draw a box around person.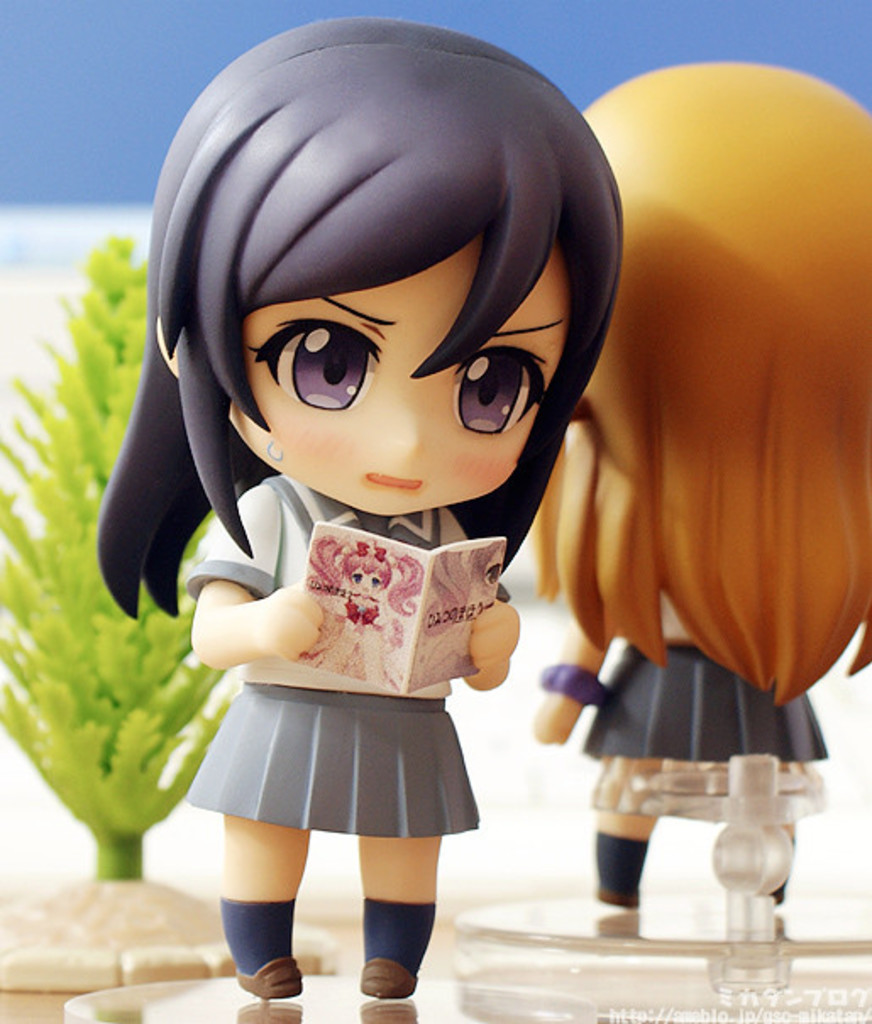
(x1=530, y1=64, x2=869, y2=929).
